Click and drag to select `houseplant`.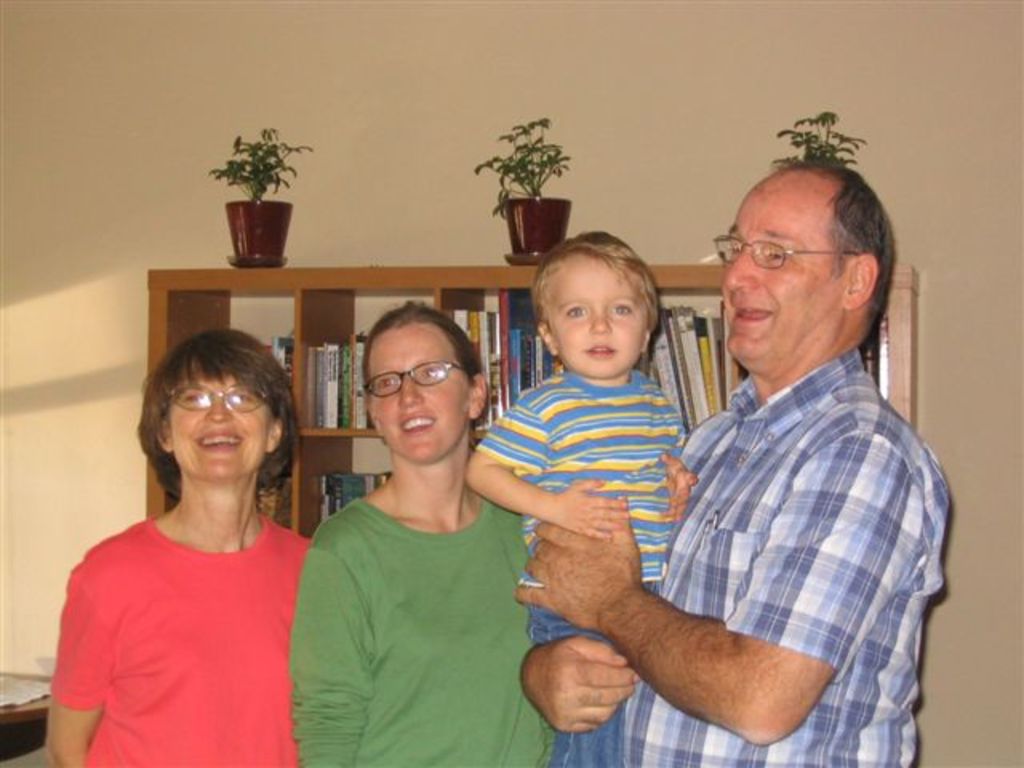
Selection: bbox=[198, 118, 318, 205].
